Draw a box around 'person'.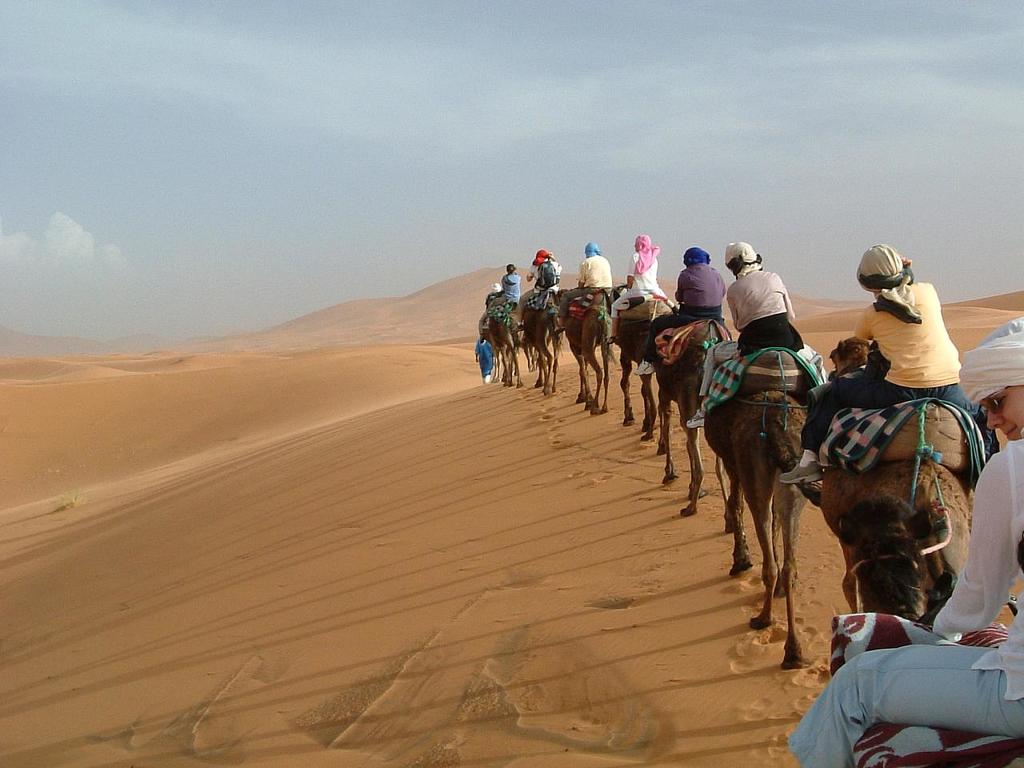
detection(534, 246, 562, 300).
